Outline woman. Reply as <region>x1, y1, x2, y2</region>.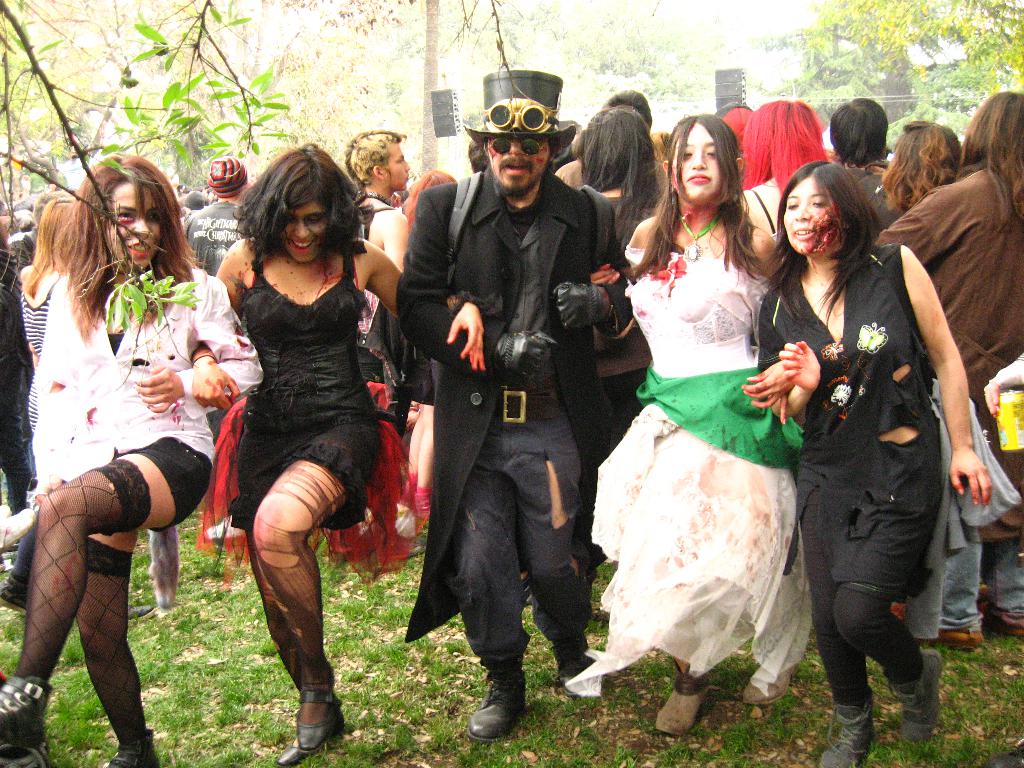
<region>401, 165, 457, 532</region>.
